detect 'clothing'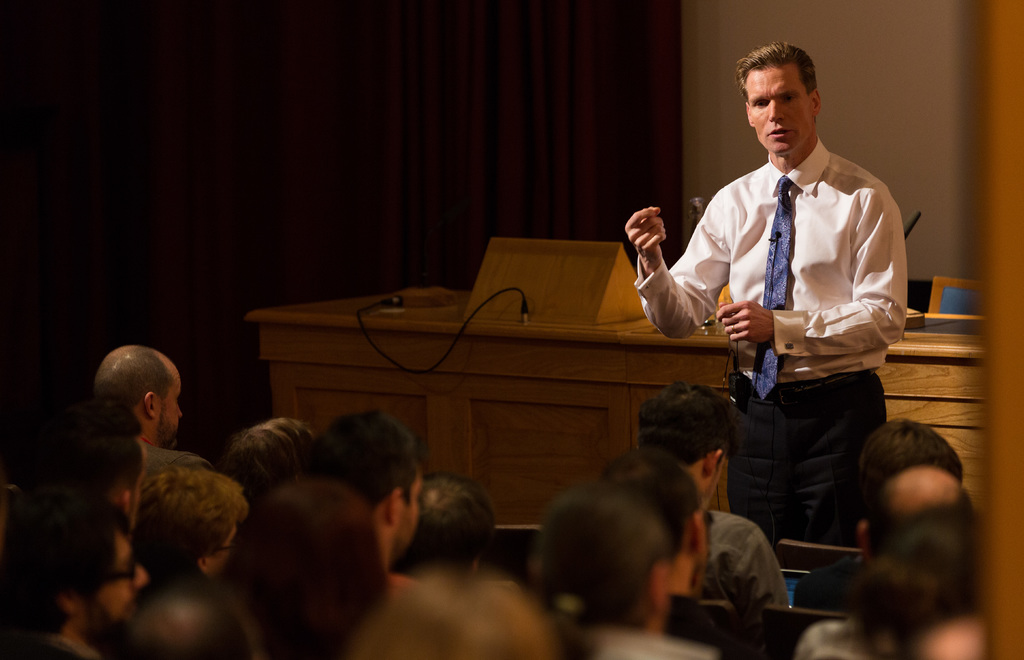
{"left": 724, "top": 360, "right": 899, "bottom": 548}
